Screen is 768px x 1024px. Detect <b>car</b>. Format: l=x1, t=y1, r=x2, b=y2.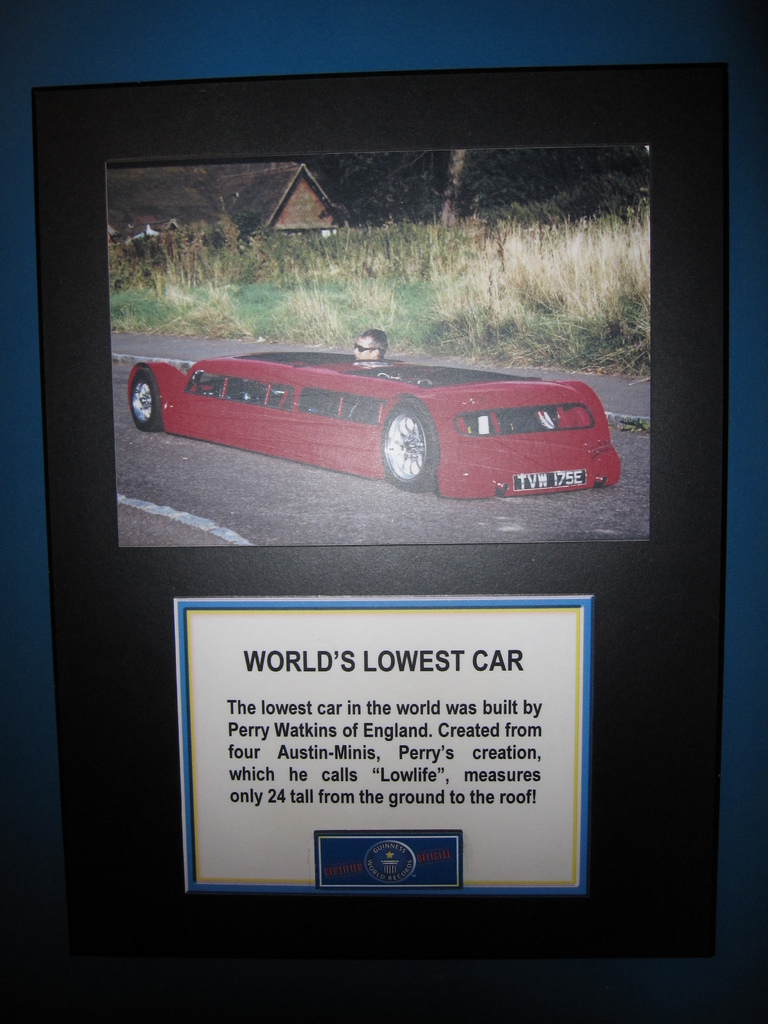
l=196, t=317, r=611, b=500.
